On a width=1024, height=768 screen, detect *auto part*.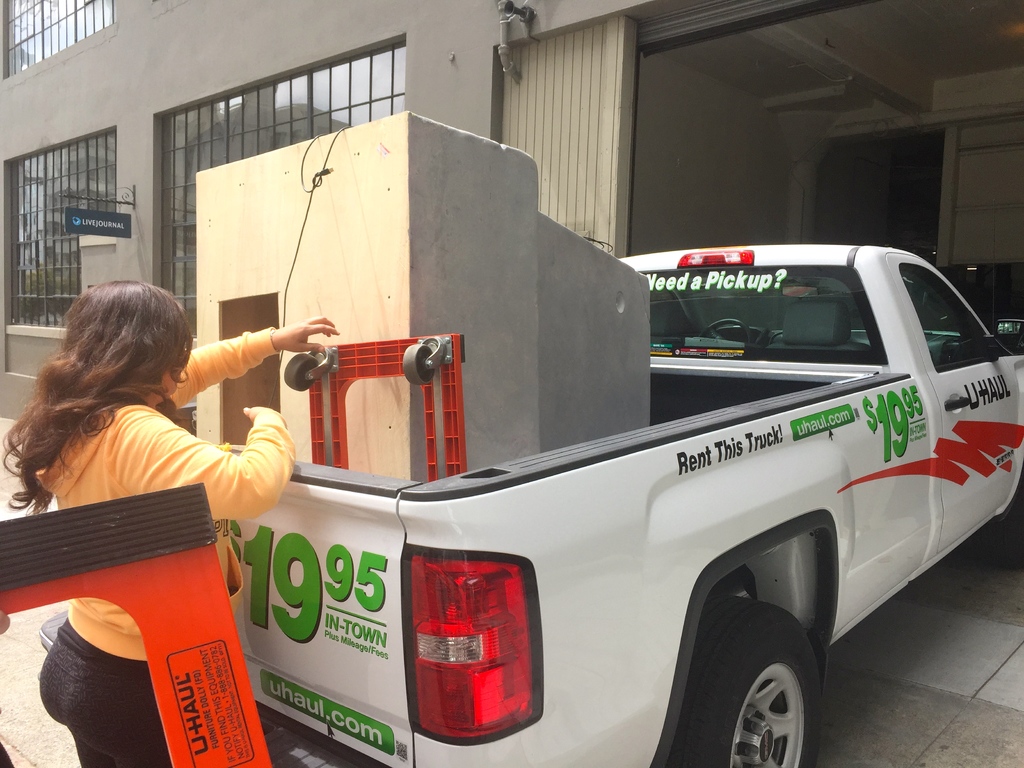
bbox=(417, 533, 554, 734).
